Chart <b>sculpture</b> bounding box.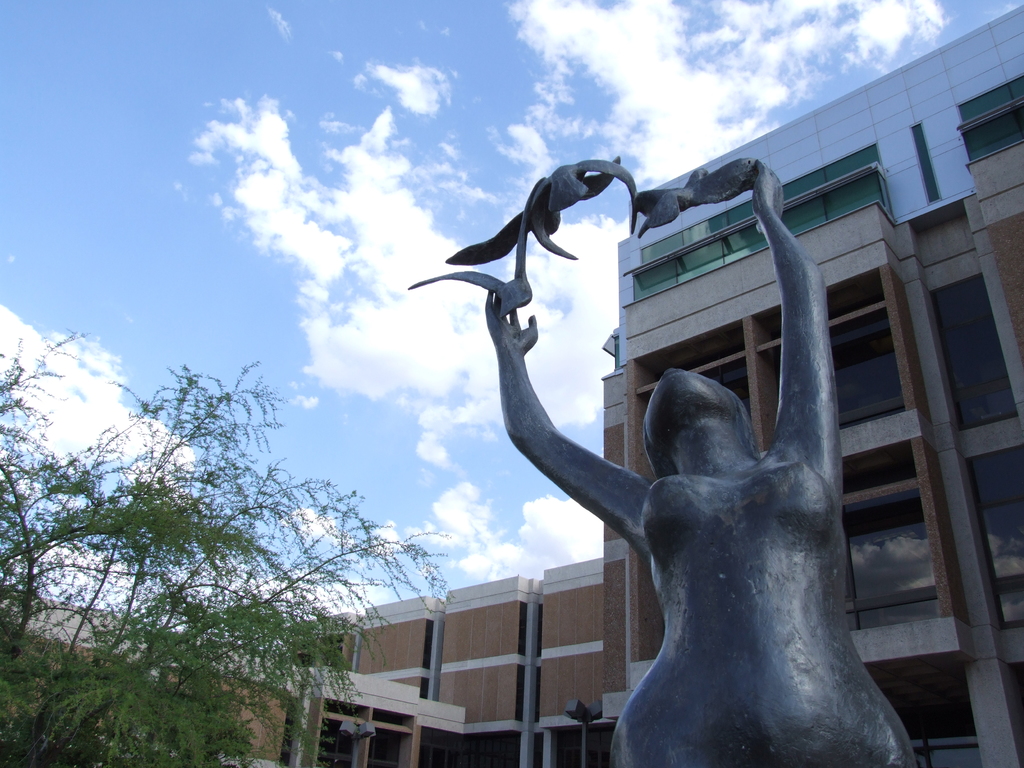
Charted: 512, 237, 925, 762.
